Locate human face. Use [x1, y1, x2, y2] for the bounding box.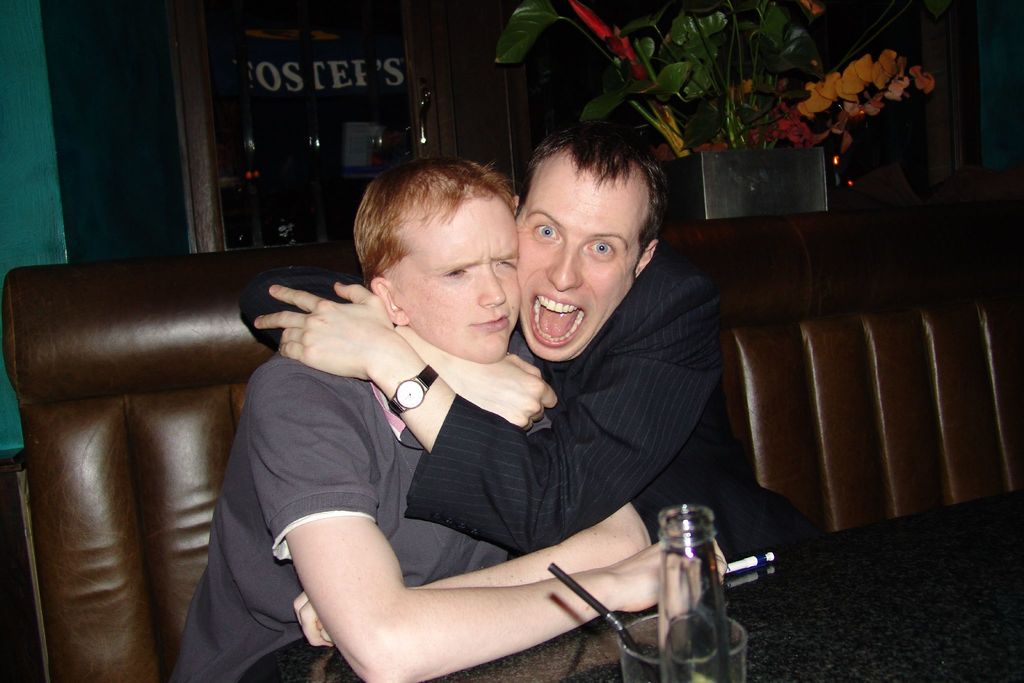
[396, 199, 519, 365].
